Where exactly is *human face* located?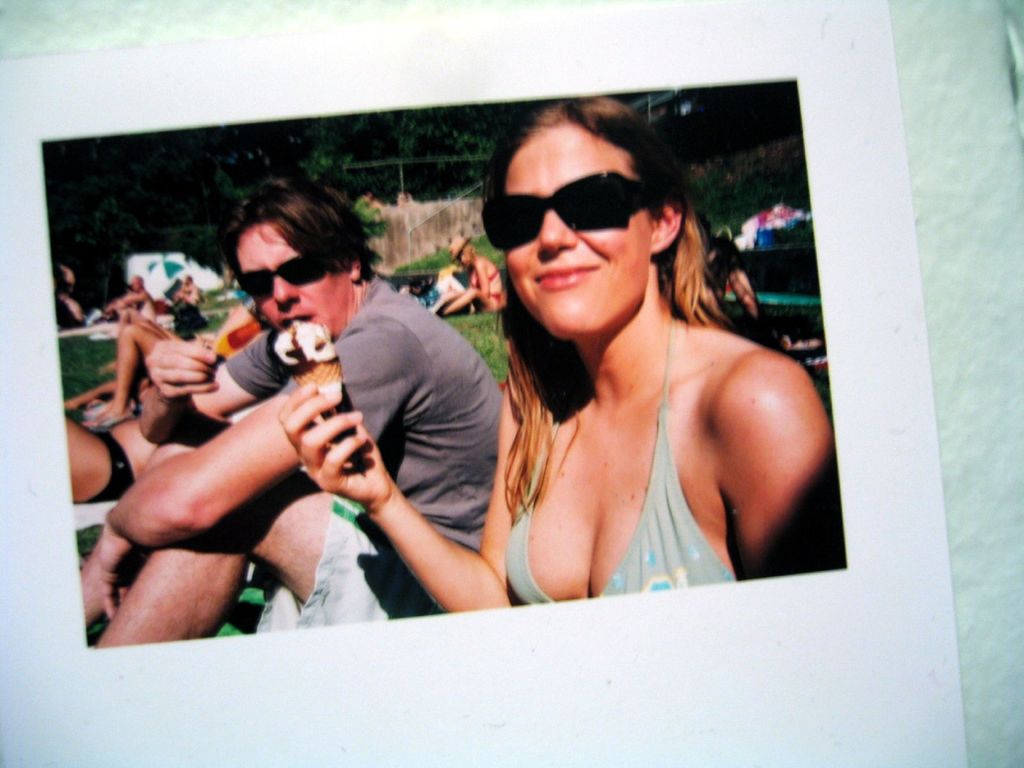
Its bounding box is <region>504, 124, 646, 342</region>.
